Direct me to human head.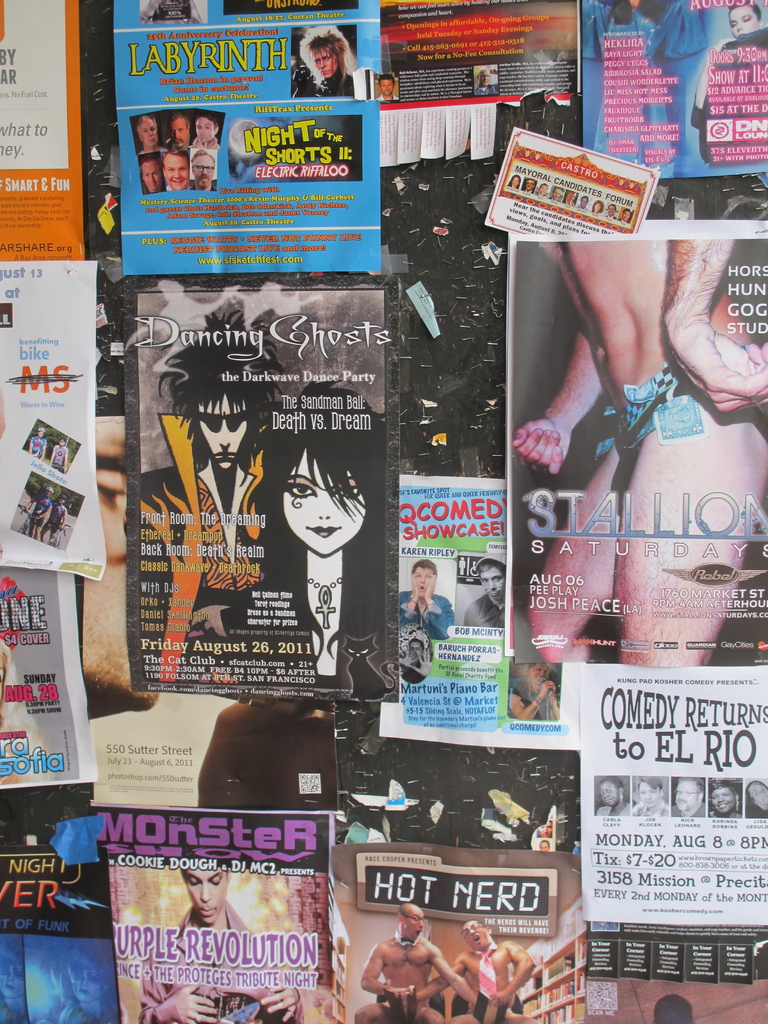
Direction: BBox(708, 780, 737, 817).
